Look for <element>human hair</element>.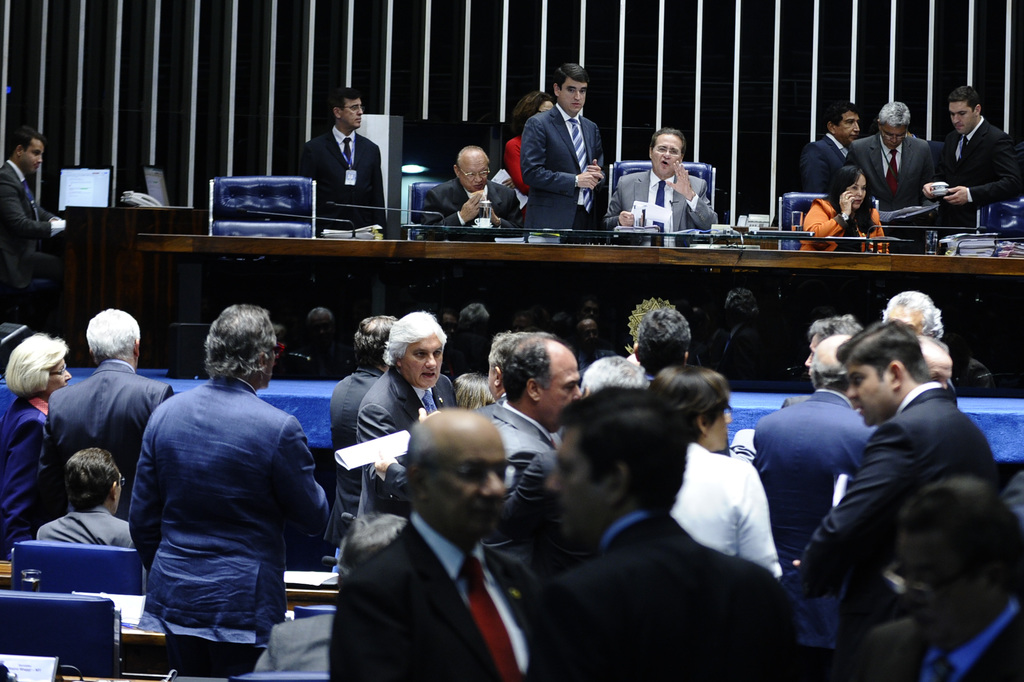
Found: box=[877, 101, 911, 124].
